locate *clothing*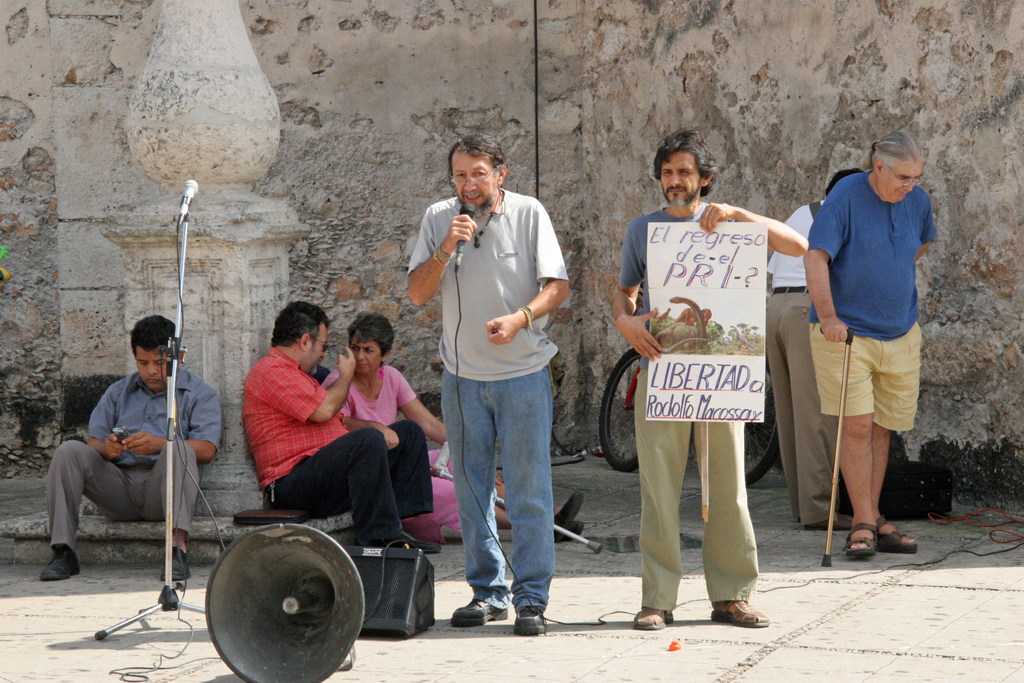
pyautogui.locateOnScreen(808, 172, 939, 431)
